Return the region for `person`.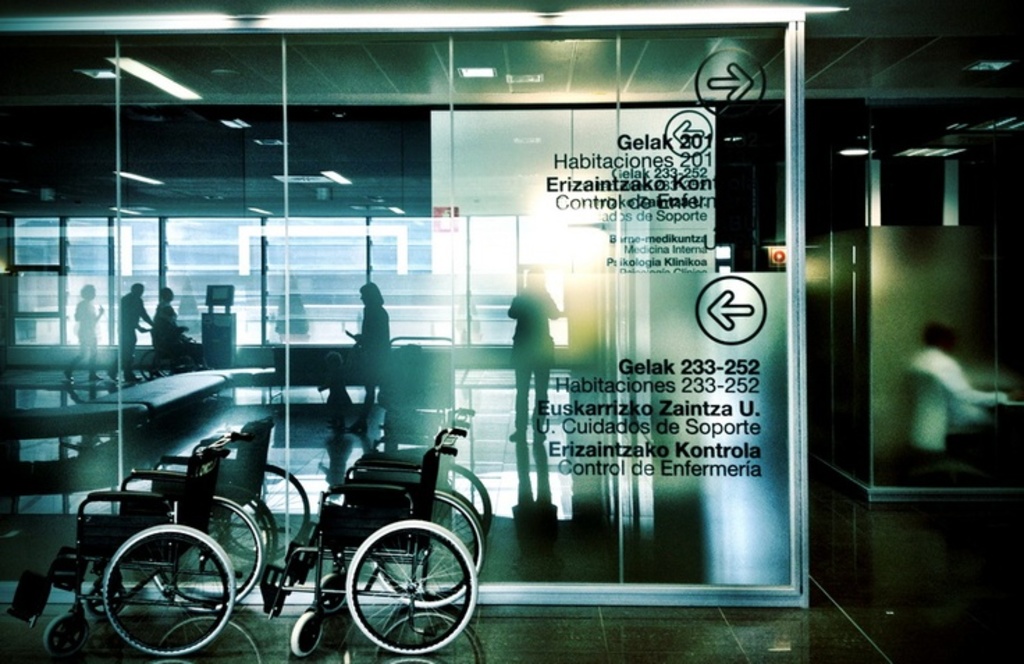
(x1=145, y1=287, x2=189, y2=379).
